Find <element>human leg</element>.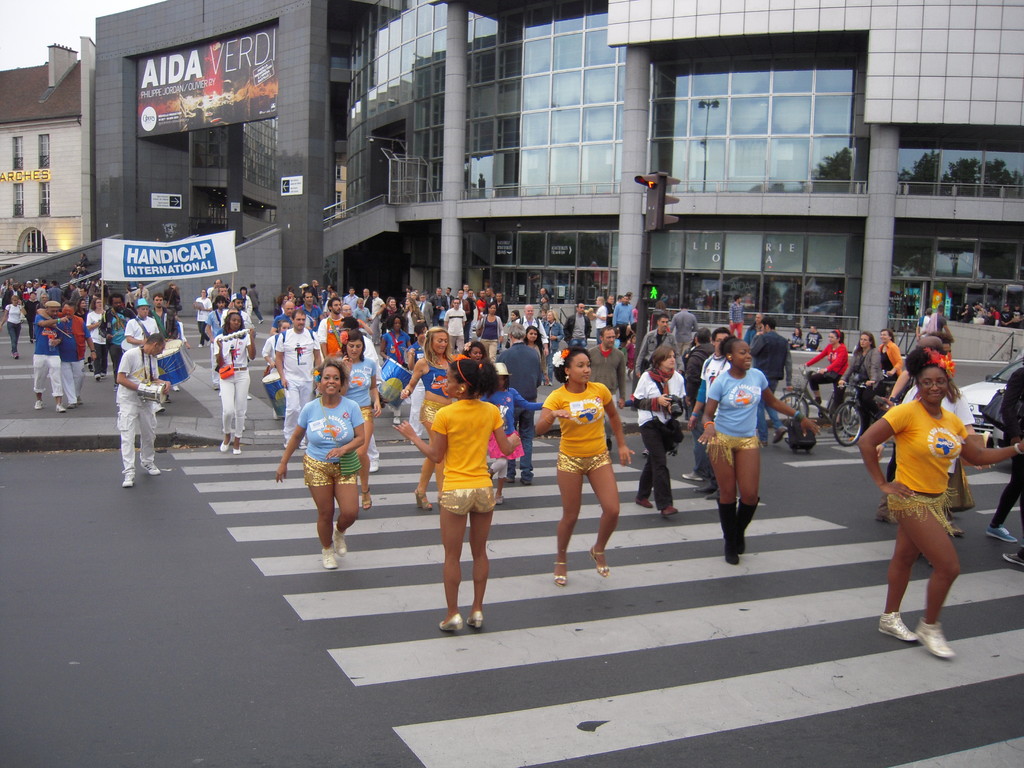
45, 358, 67, 415.
